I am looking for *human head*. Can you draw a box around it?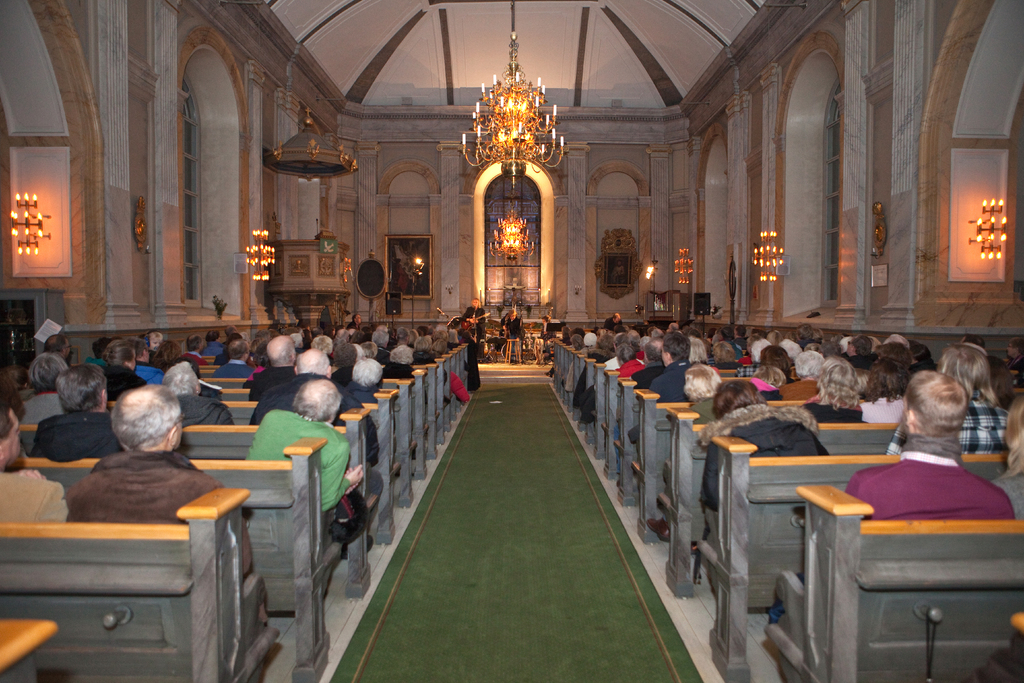
Sure, the bounding box is left=506, top=309, right=518, bottom=324.
